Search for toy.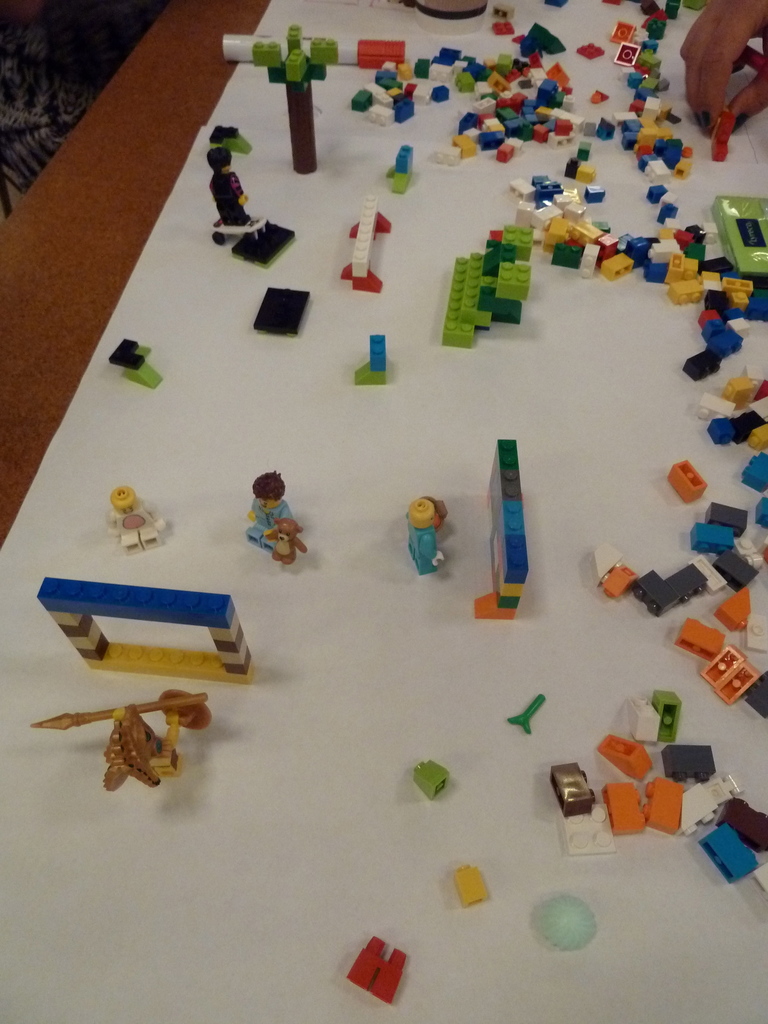
Found at 700,501,749,540.
